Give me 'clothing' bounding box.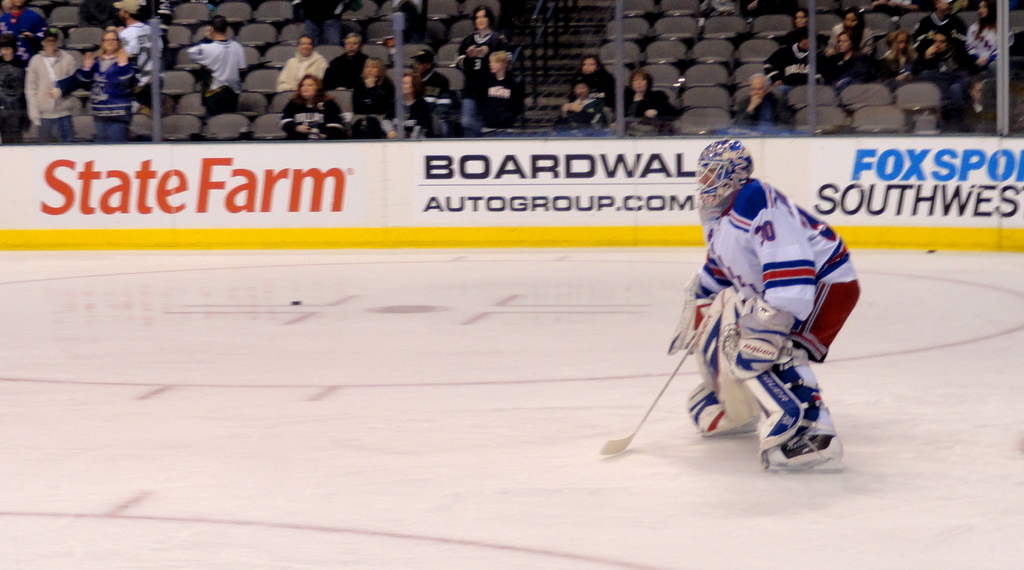
detection(454, 34, 509, 125).
